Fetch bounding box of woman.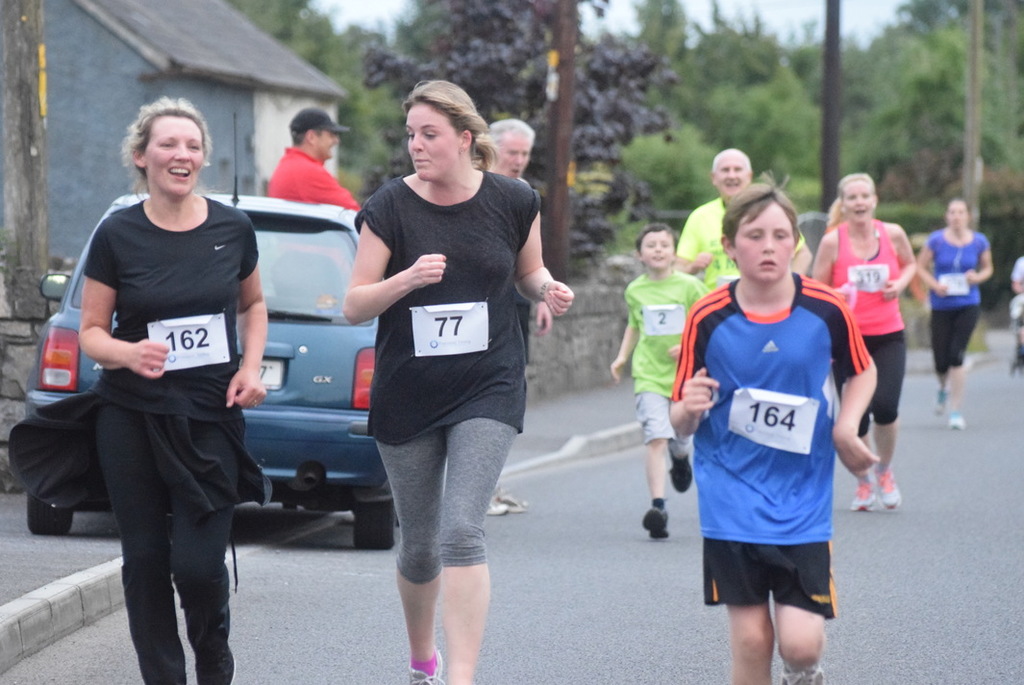
Bbox: (left=808, top=169, right=913, bottom=518).
